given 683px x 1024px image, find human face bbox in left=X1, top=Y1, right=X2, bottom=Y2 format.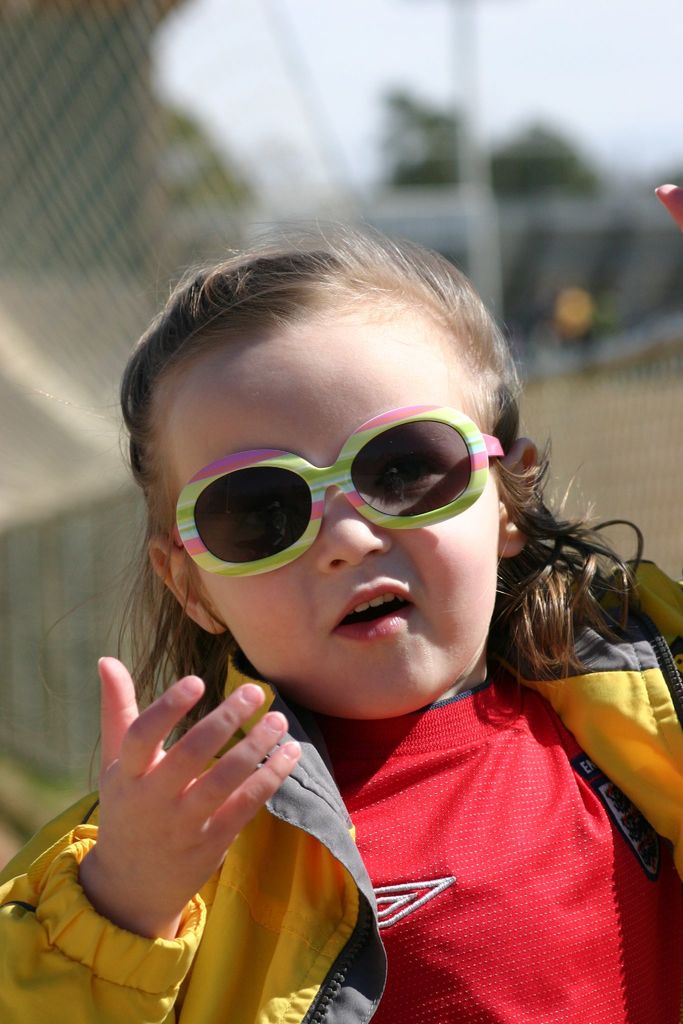
left=183, top=288, right=495, bottom=713.
